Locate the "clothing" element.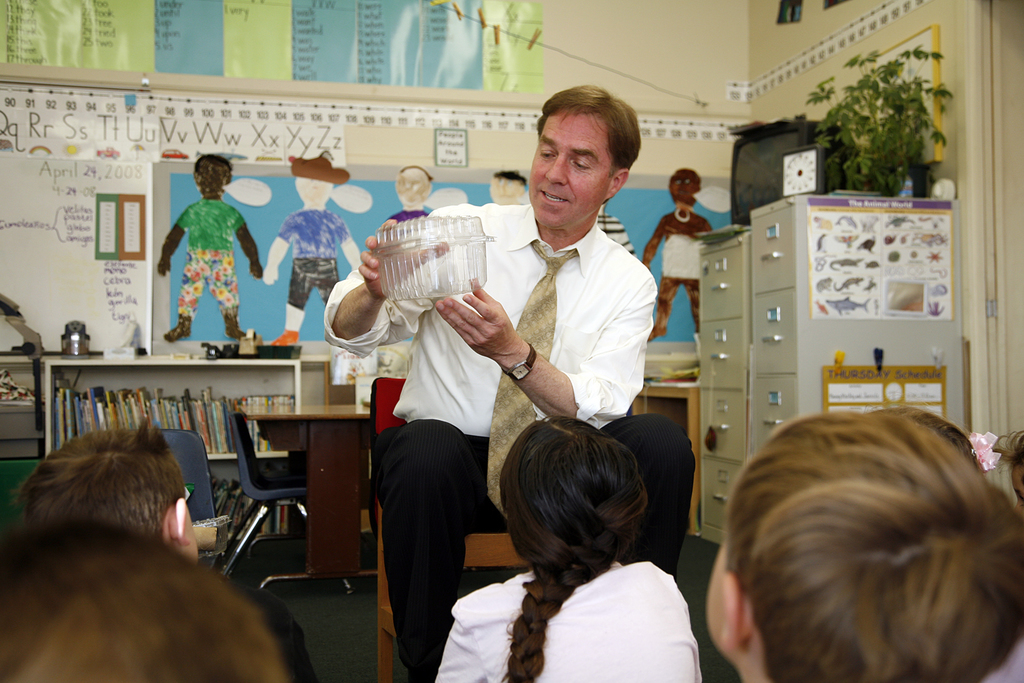
Element bbox: <region>599, 211, 636, 257</region>.
